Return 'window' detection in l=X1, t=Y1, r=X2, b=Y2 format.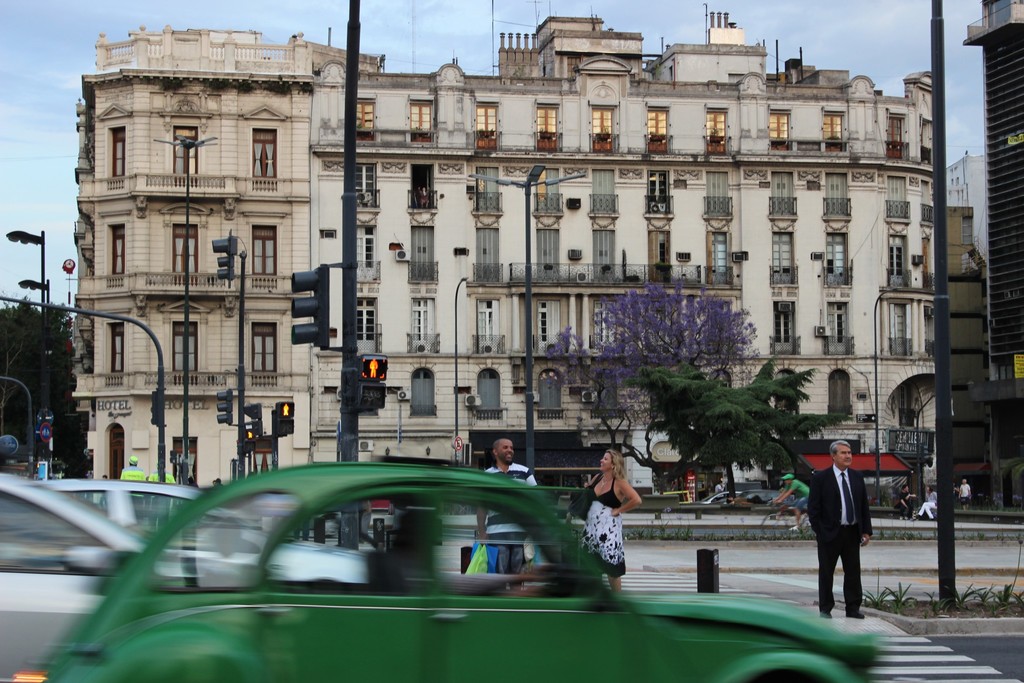
l=173, t=124, r=202, b=186.
